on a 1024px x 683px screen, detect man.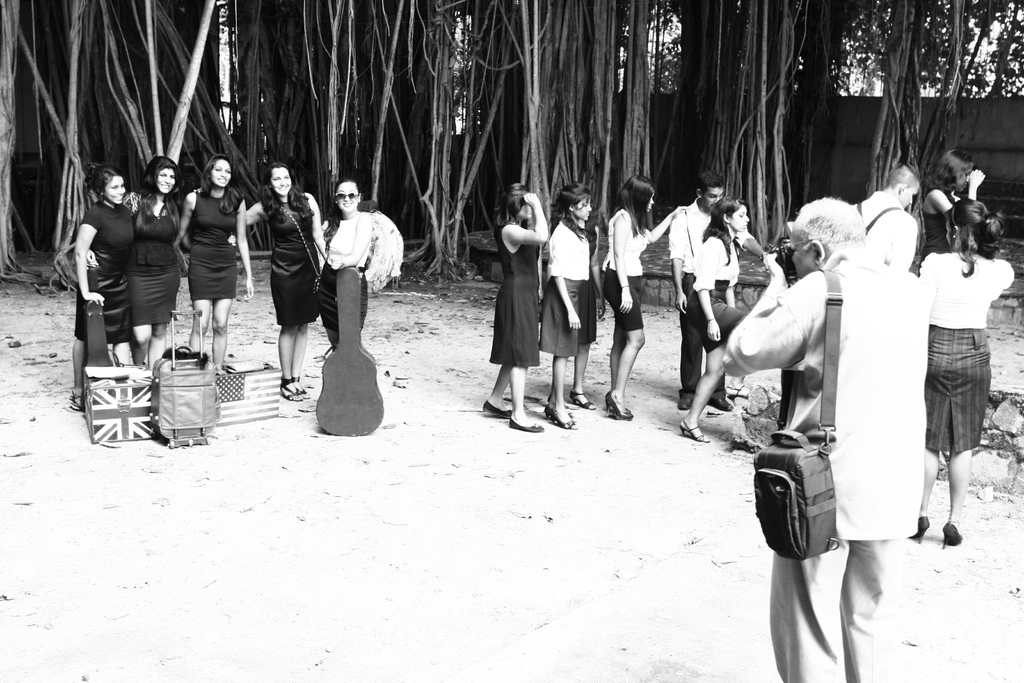
bbox=(669, 170, 769, 413).
